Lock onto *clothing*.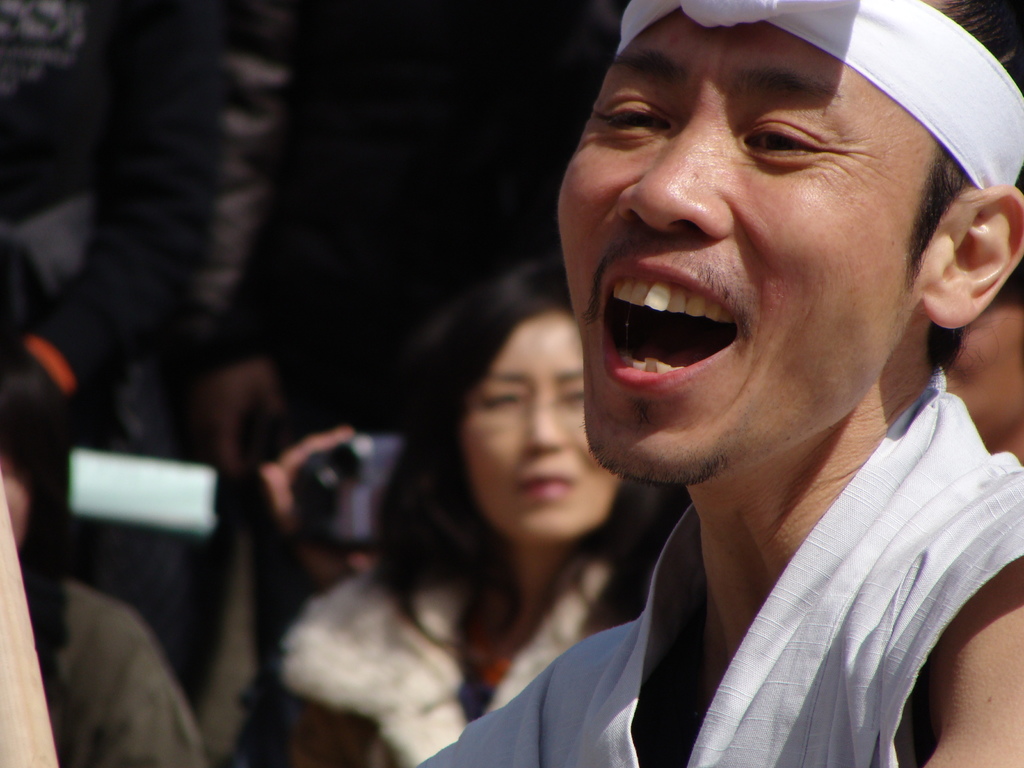
Locked: x1=272 y1=564 x2=625 y2=767.
